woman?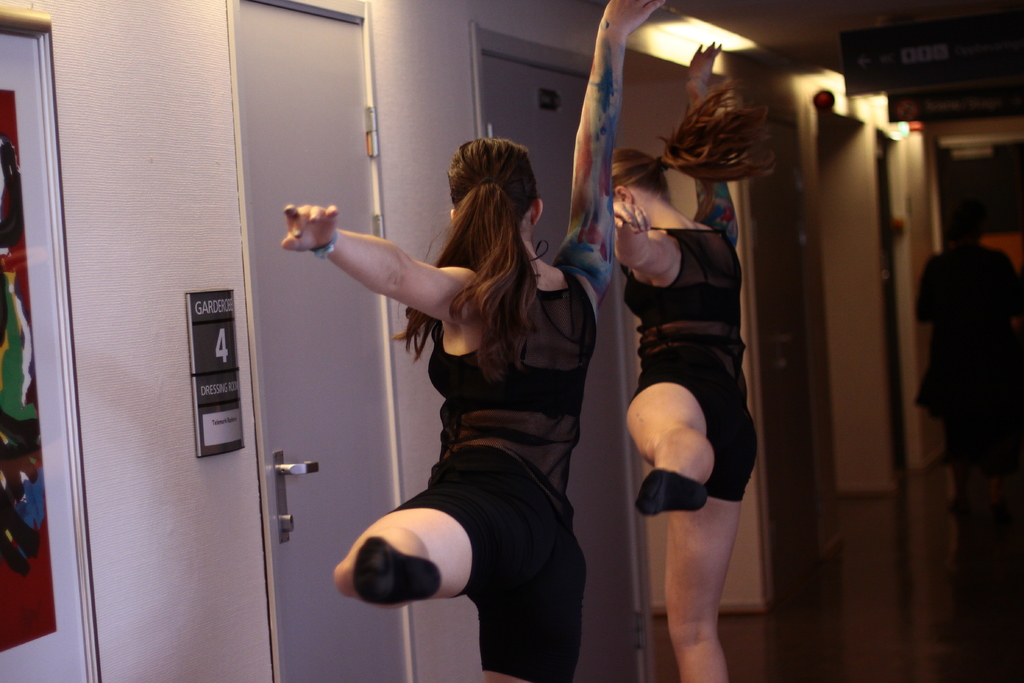
<region>592, 79, 786, 682</region>
